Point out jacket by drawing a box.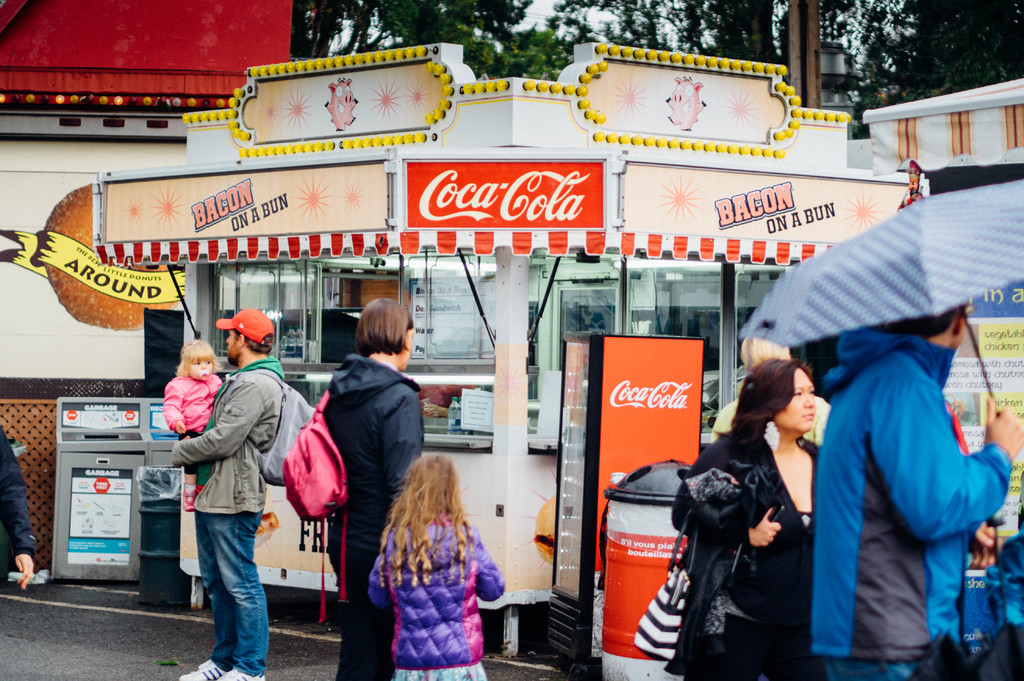
<bbox>810, 329, 1015, 661</bbox>.
